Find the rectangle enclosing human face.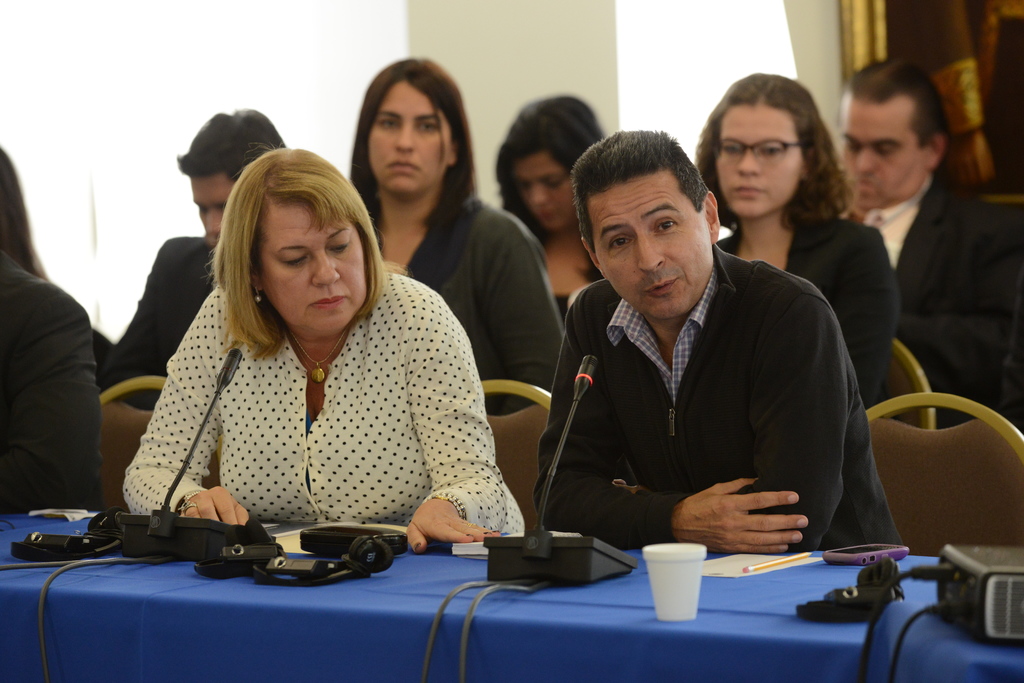
[x1=839, y1=101, x2=924, y2=211].
